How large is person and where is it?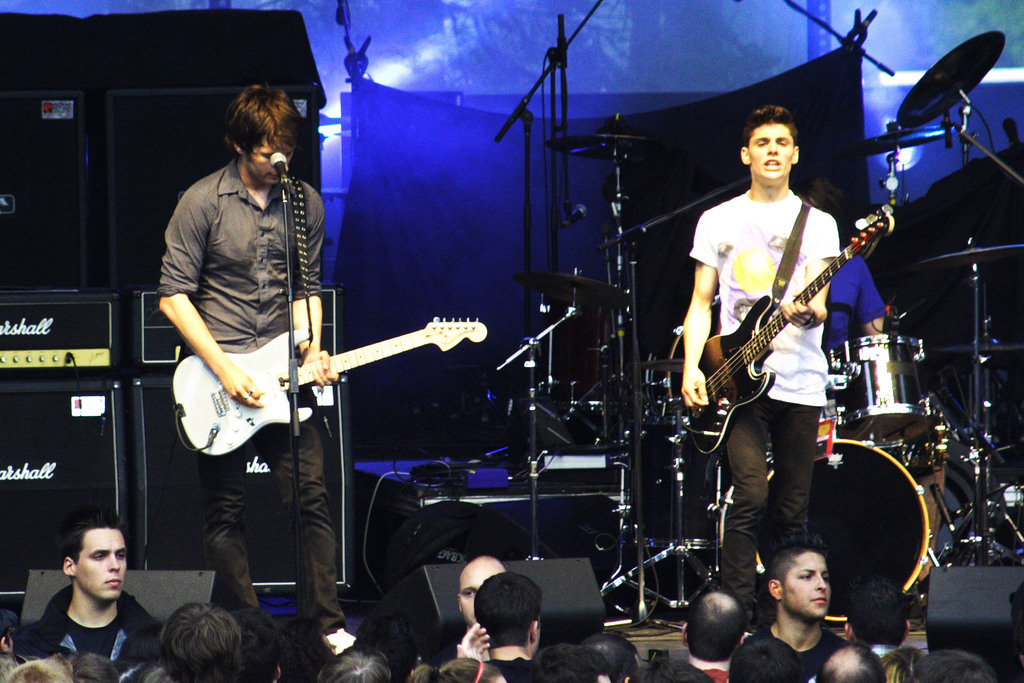
Bounding box: [681, 100, 837, 616].
